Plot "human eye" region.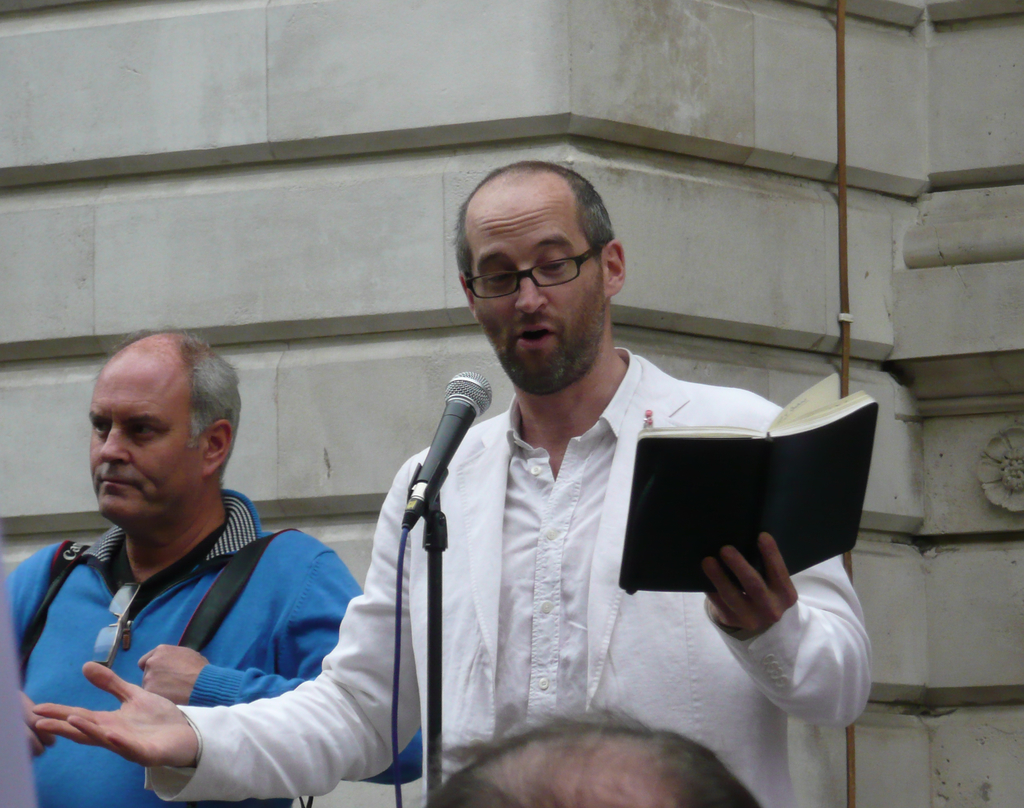
Plotted at crop(478, 266, 517, 287).
